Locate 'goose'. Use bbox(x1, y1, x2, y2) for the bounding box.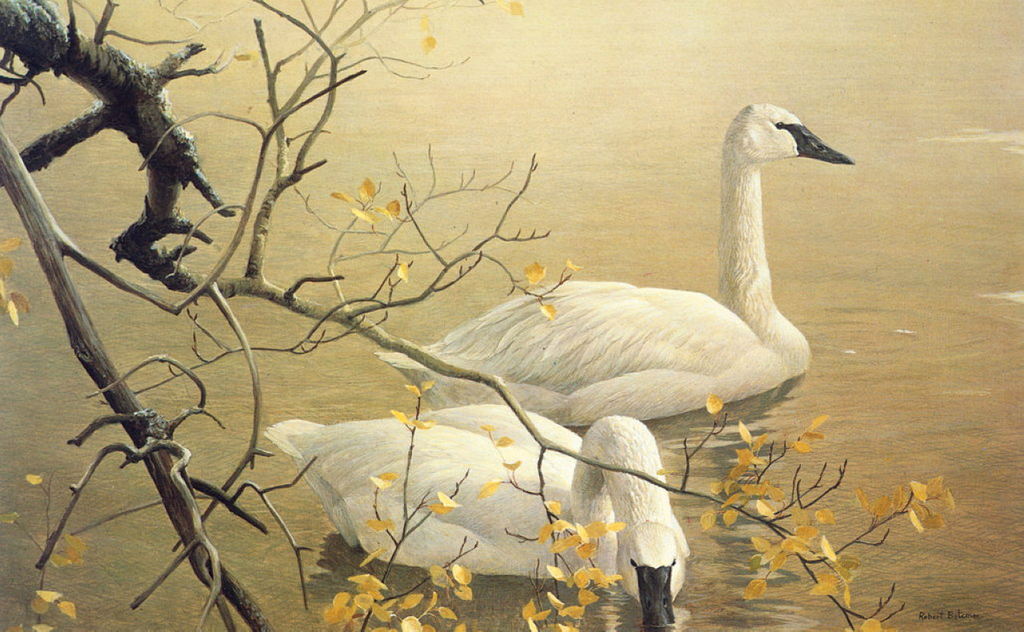
bbox(398, 102, 870, 442).
